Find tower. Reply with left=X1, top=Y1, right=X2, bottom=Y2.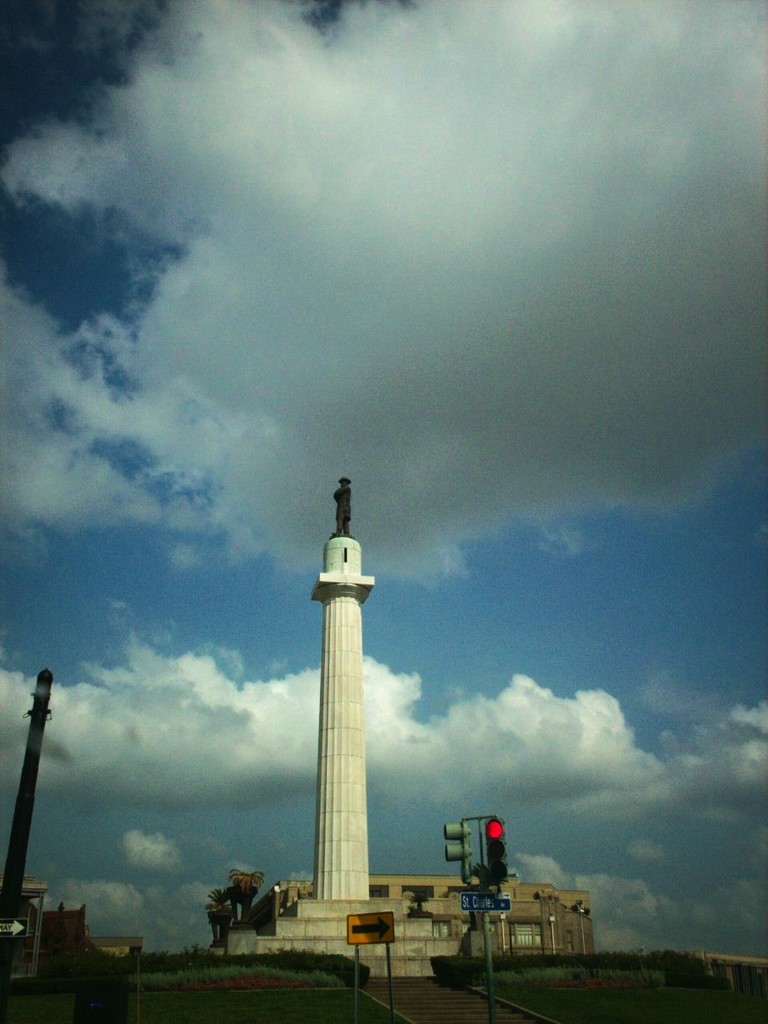
left=0, top=662, right=51, bottom=931.
